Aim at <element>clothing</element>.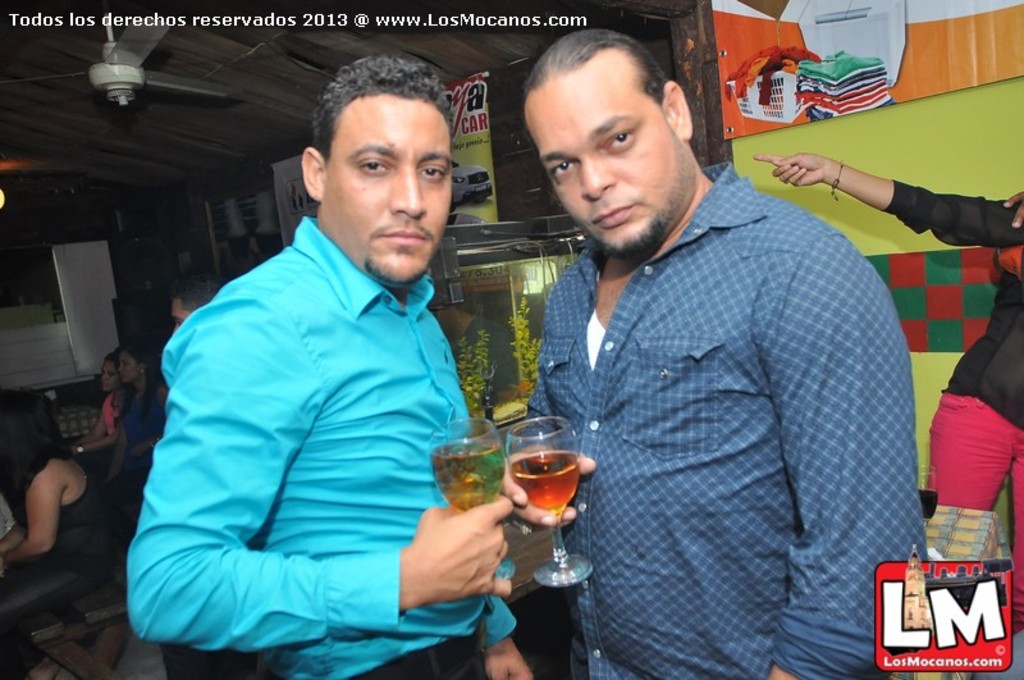
Aimed at x1=108, y1=380, x2=161, y2=489.
